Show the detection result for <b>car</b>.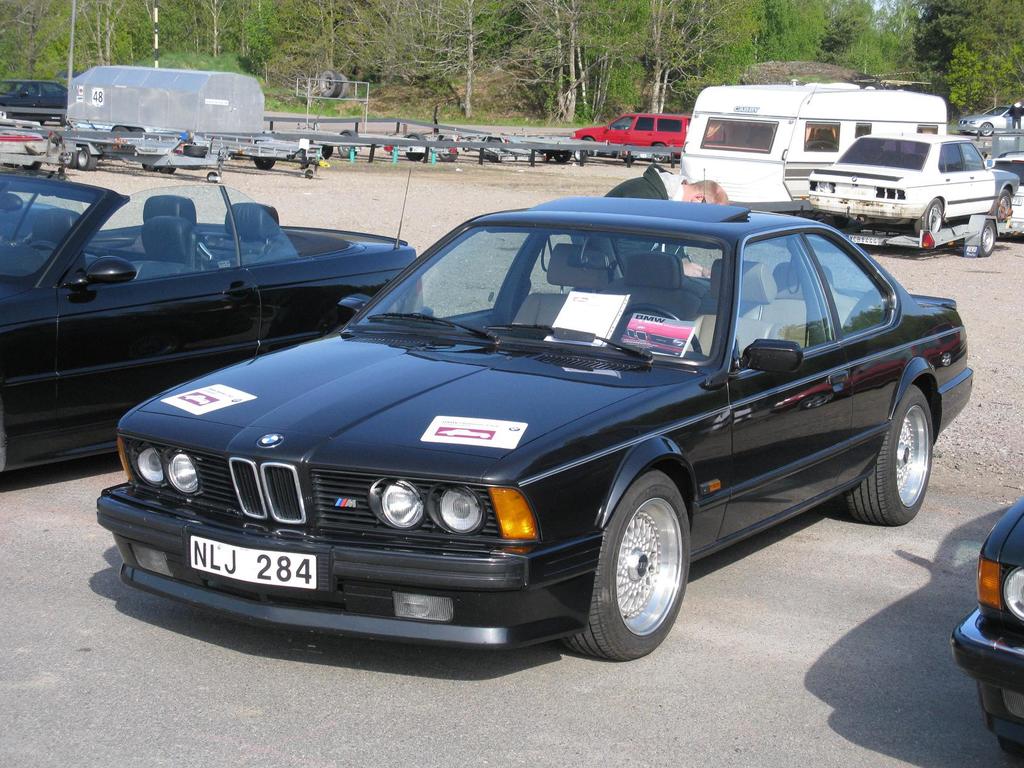
rect(572, 114, 715, 164).
